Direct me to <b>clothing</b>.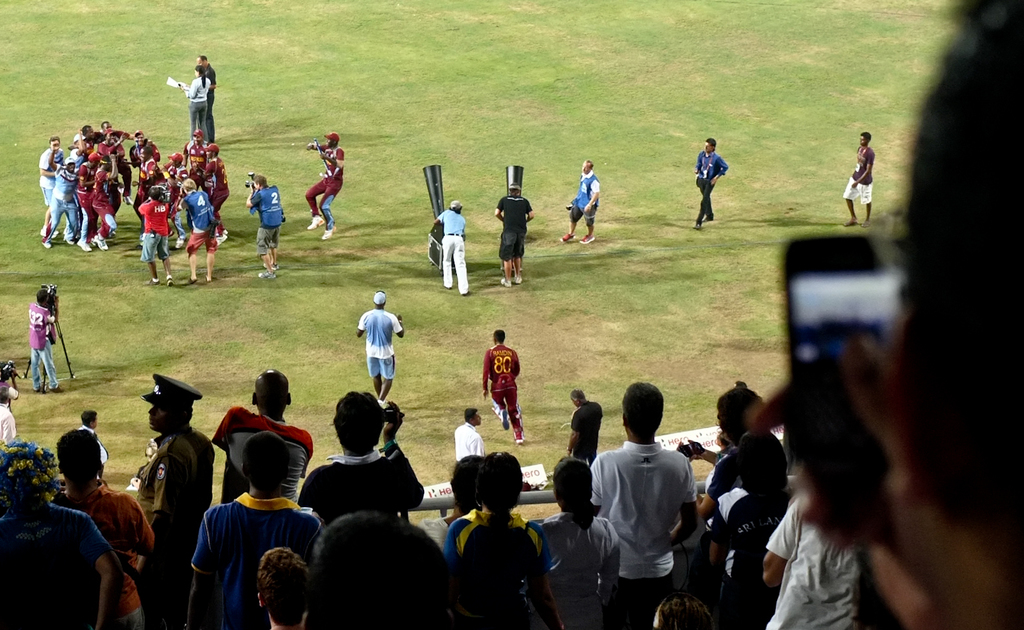
Direction: [189,497,307,629].
